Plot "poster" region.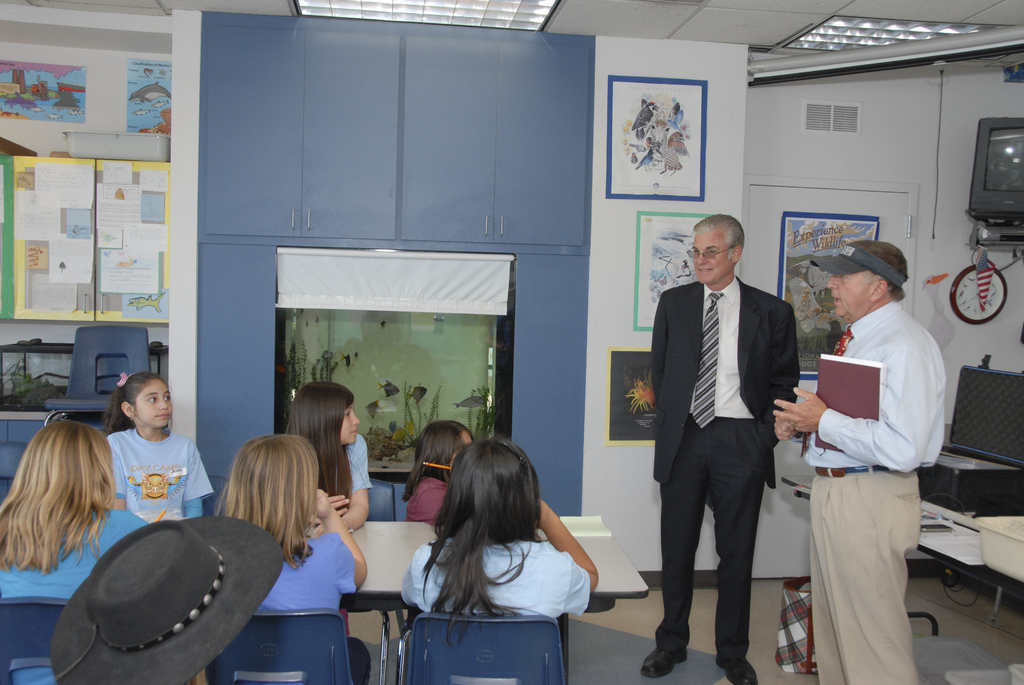
Plotted at [x1=609, y1=351, x2=650, y2=447].
